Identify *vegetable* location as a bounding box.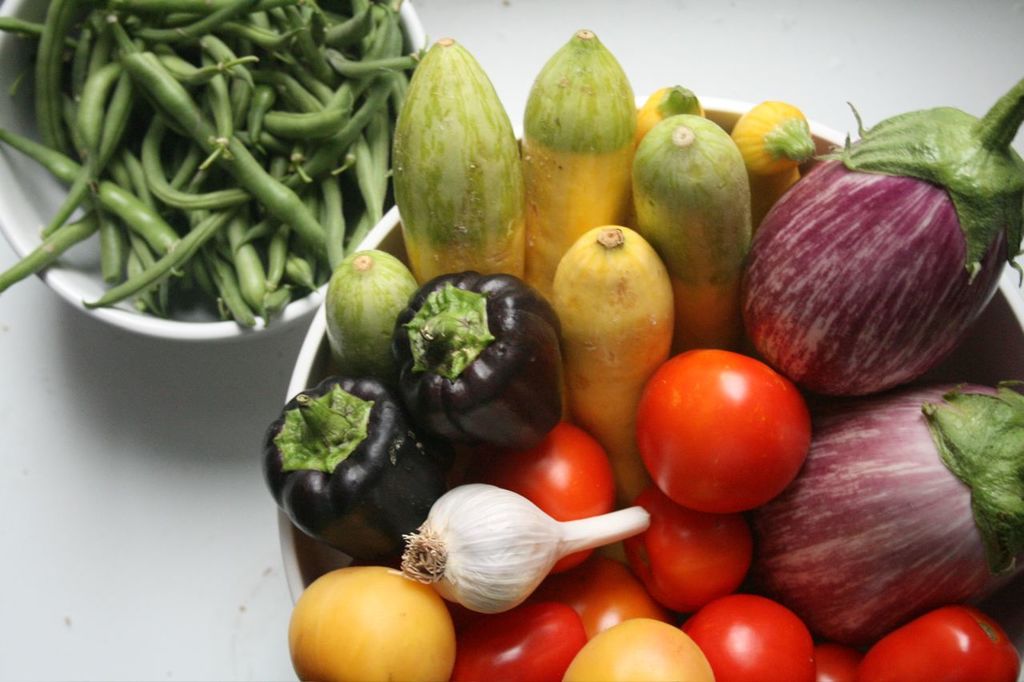
[637, 347, 813, 513].
